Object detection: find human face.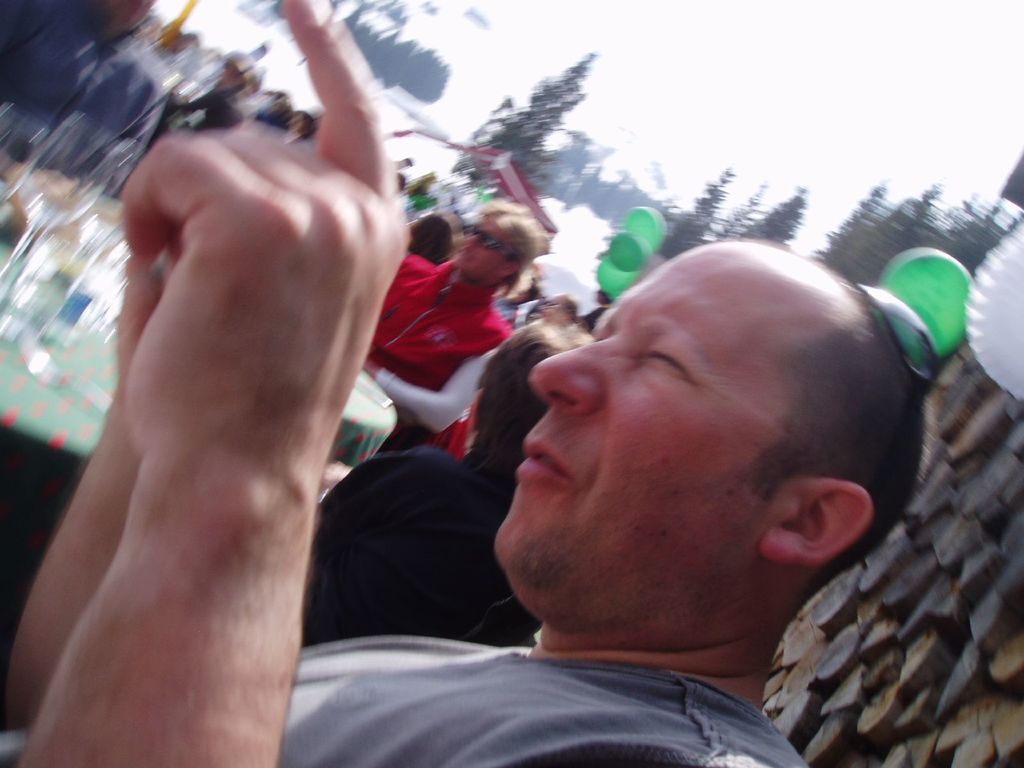
locate(484, 243, 813, 601).
